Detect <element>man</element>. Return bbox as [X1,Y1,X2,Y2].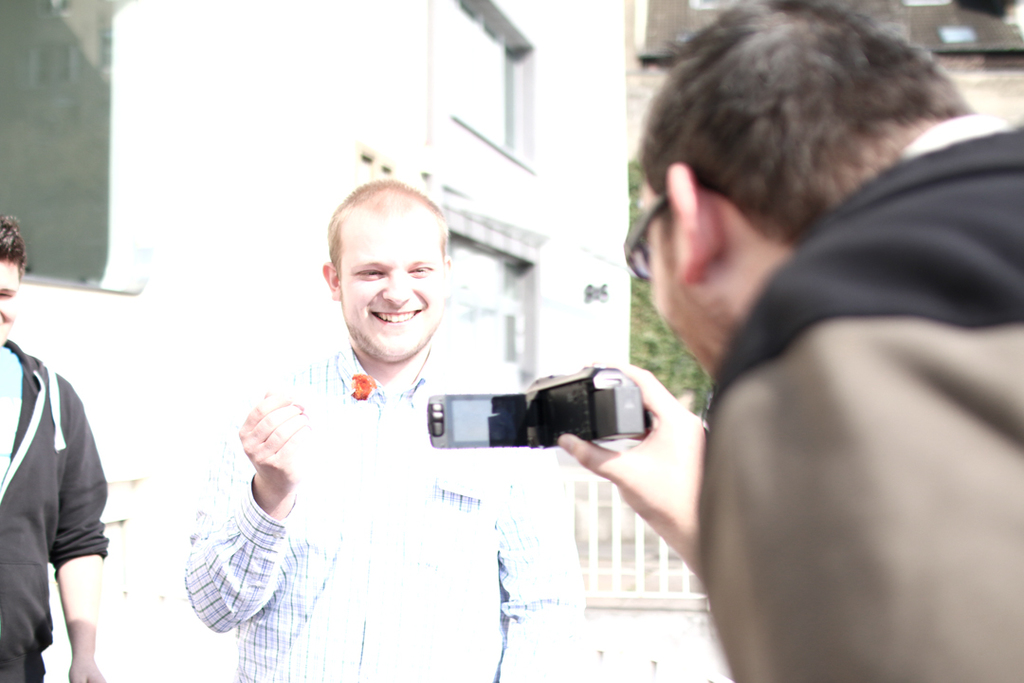
[181,175,605,682].
